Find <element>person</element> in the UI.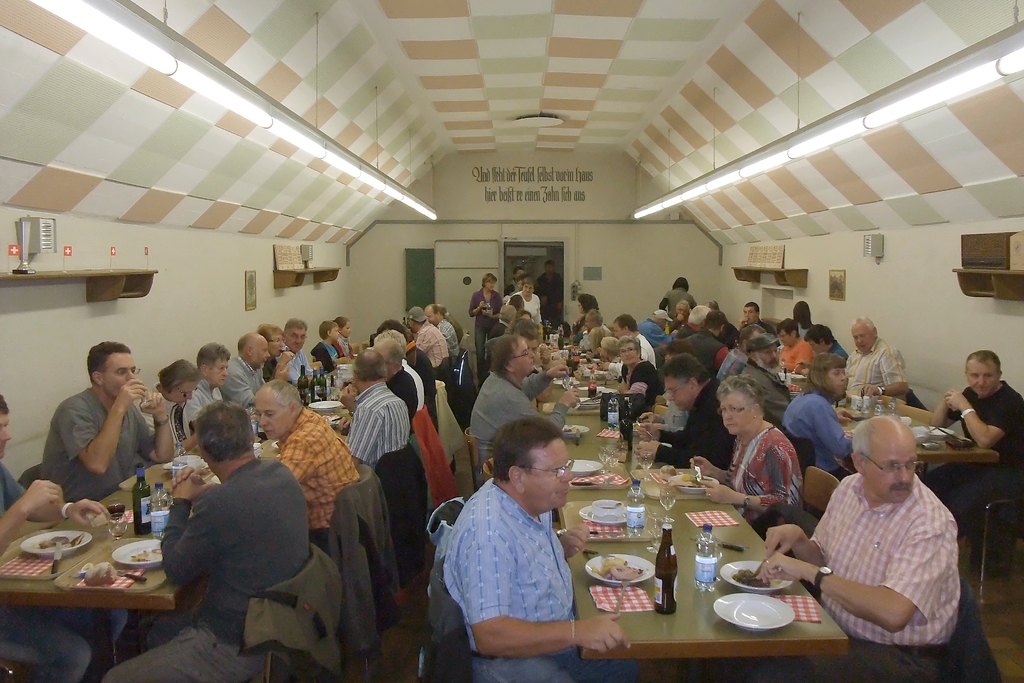
UI element at bbox=(616, 334, 662, 403).
